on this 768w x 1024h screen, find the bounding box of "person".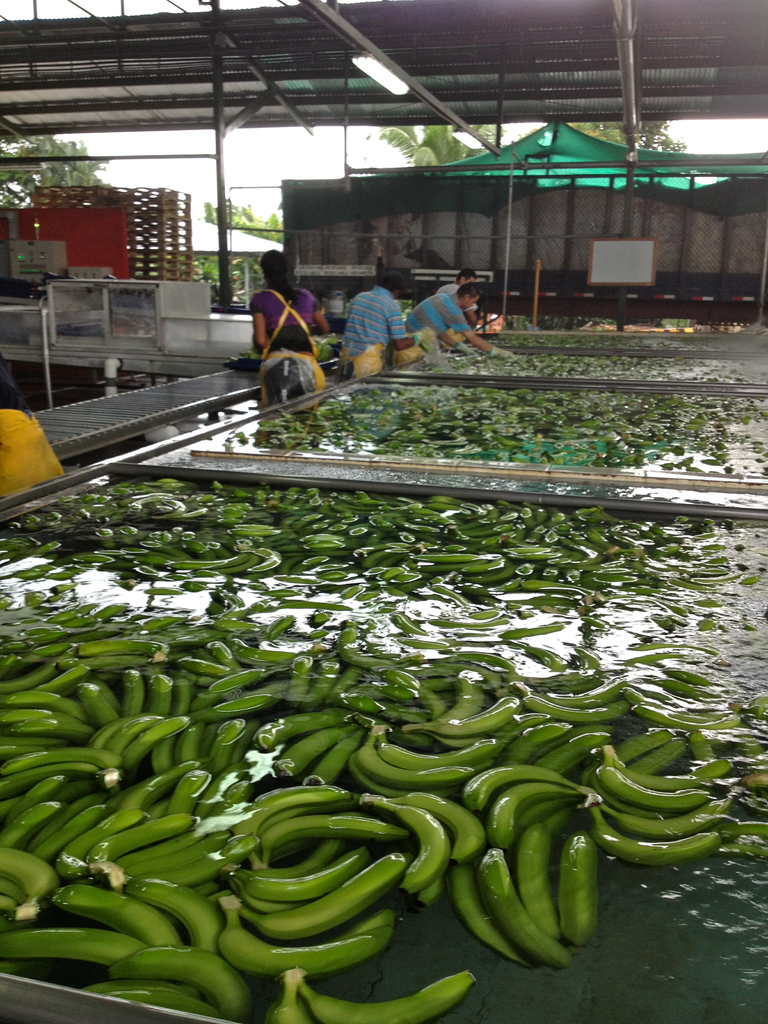
Bounding box: (left=252, top=241, right=316, bottom=399).
